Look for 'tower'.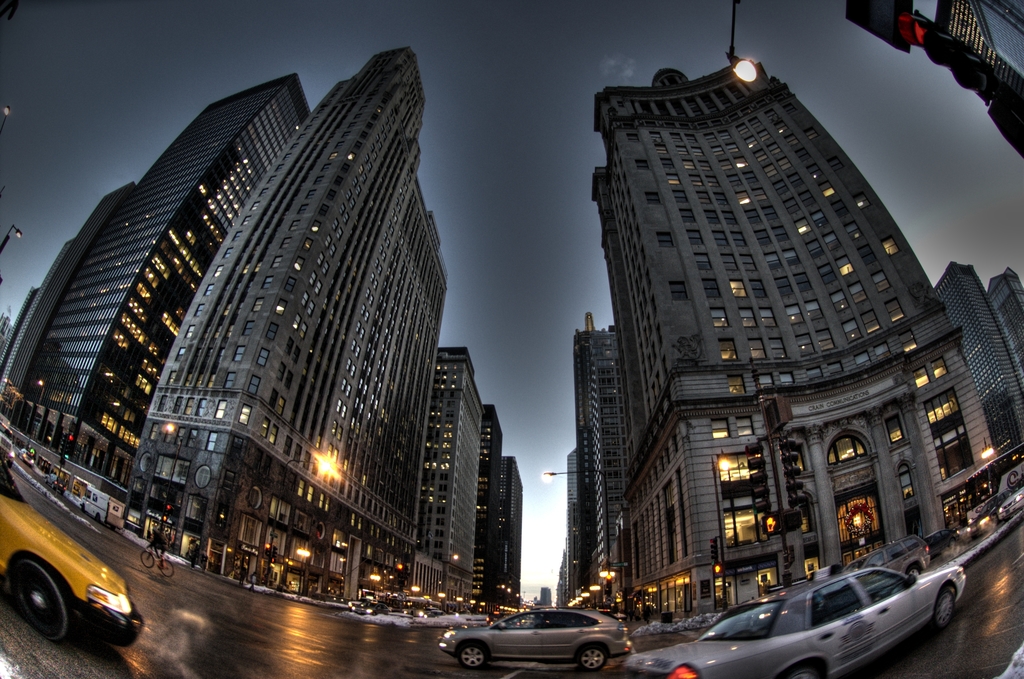
Found: 542:22:982:617.
